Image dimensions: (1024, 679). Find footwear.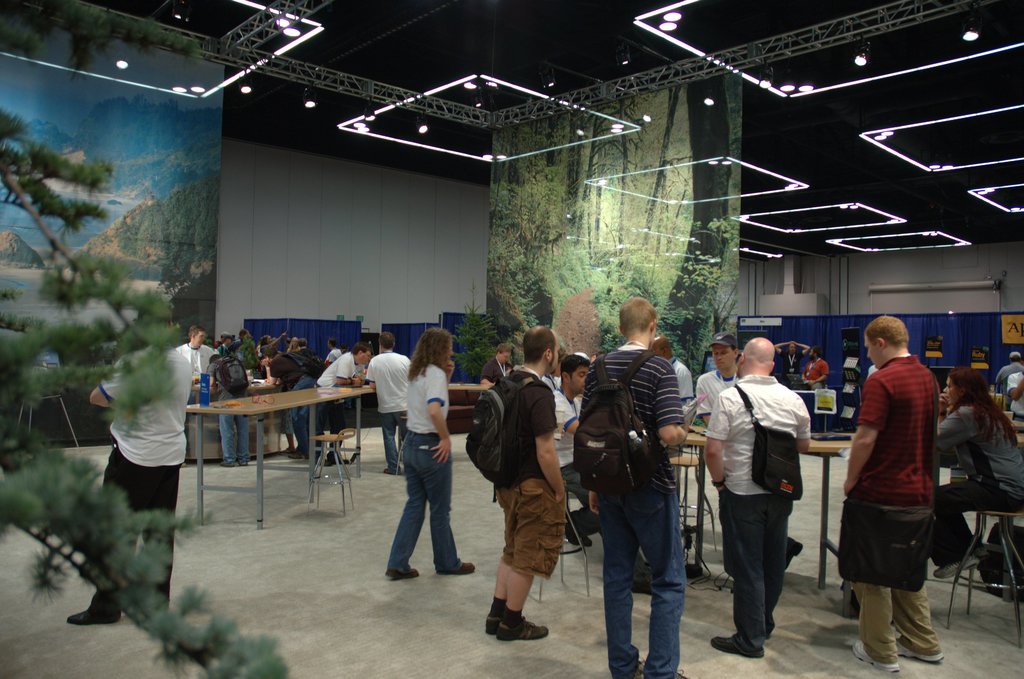
locate(135, 593, 168, 617).
